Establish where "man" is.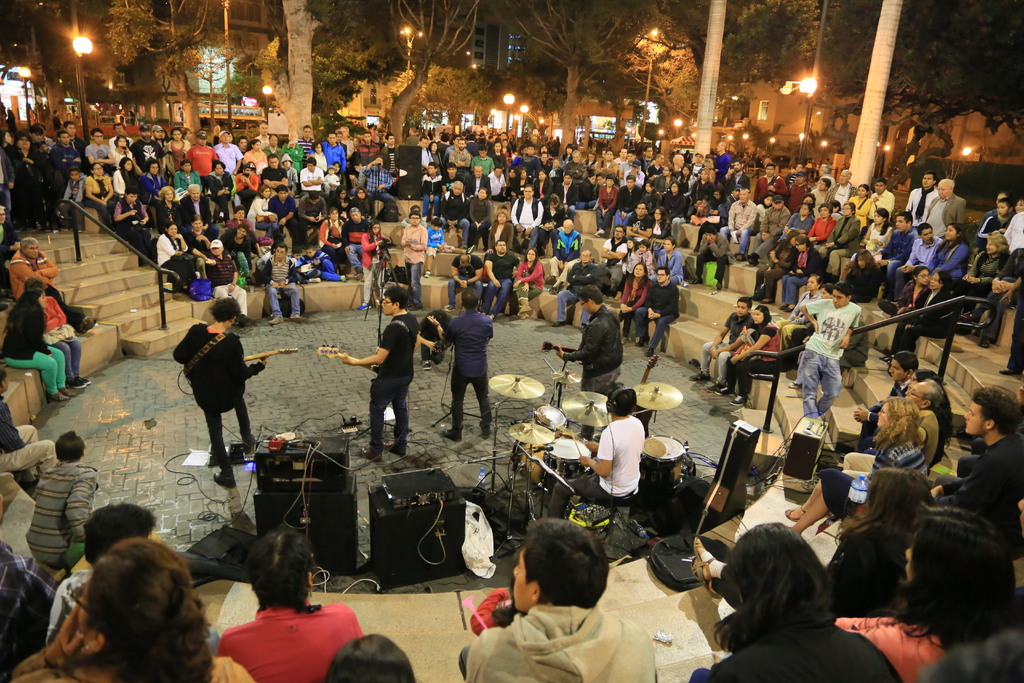
Established at <box>442,133,468,160</box>.
